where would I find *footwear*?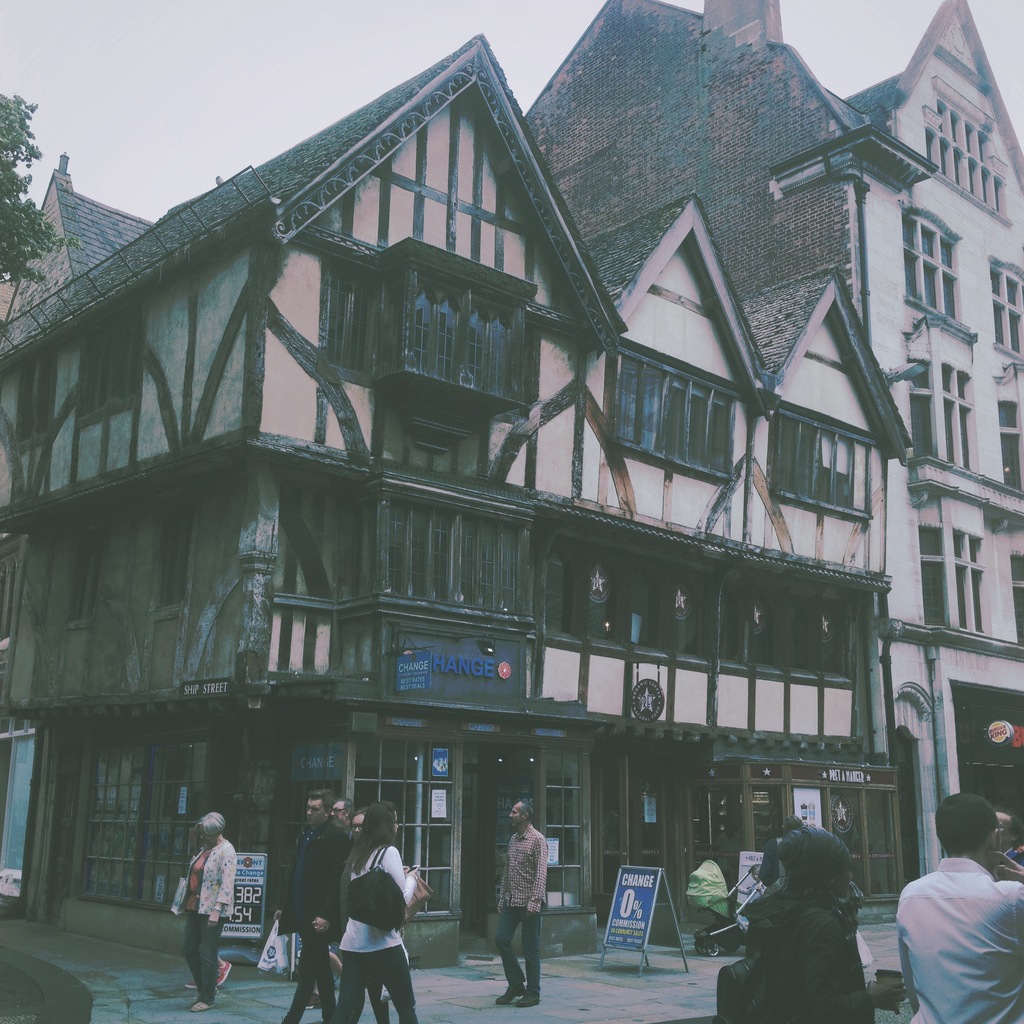
At [517, 993, 540, 1007].
